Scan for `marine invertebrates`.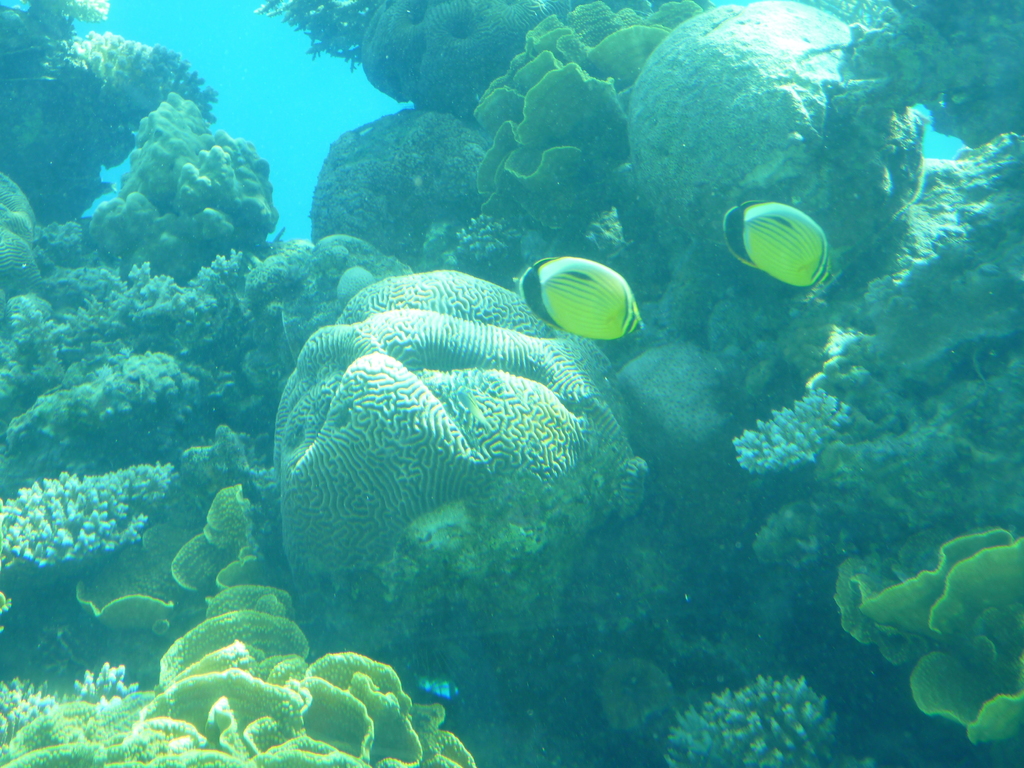
Scan result: <bbox>86, 73, 291, 305</bbox>.
